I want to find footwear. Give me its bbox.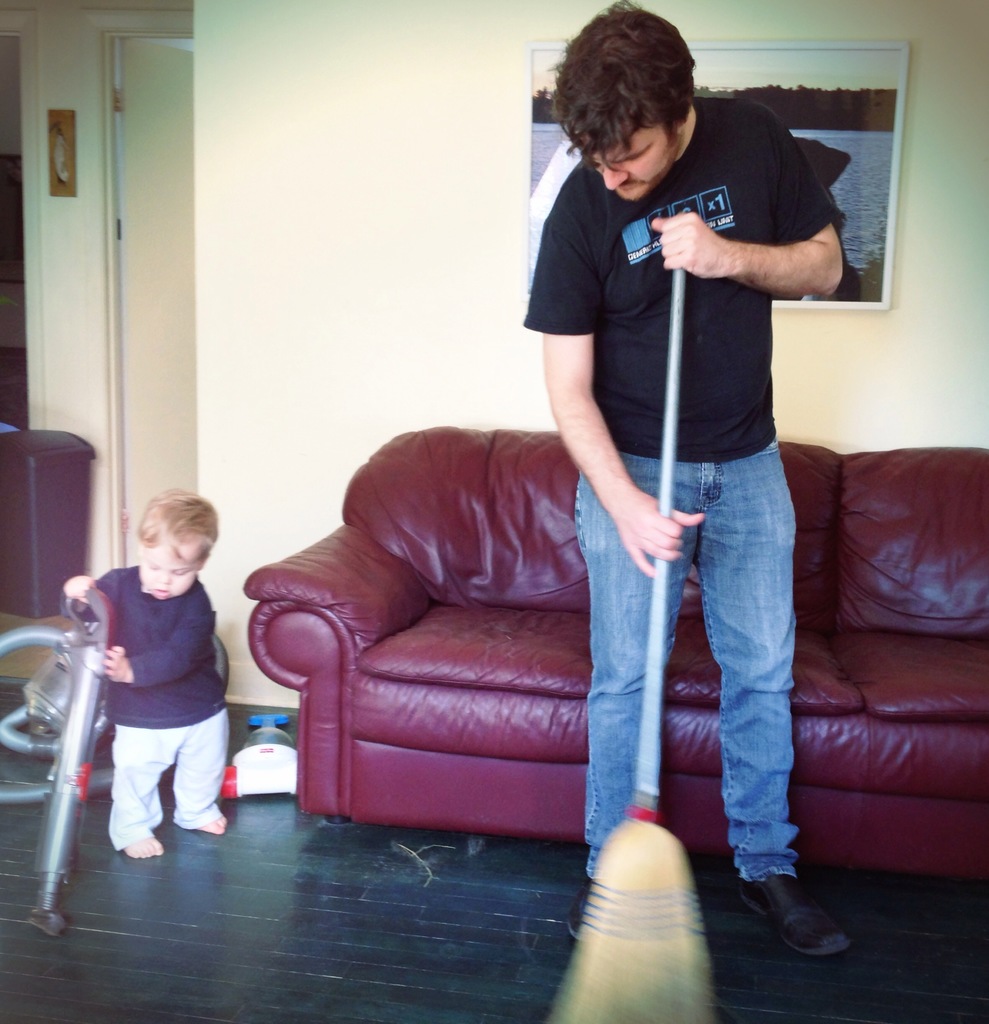
x1=569 y1=879 x2=599 y2=936.
